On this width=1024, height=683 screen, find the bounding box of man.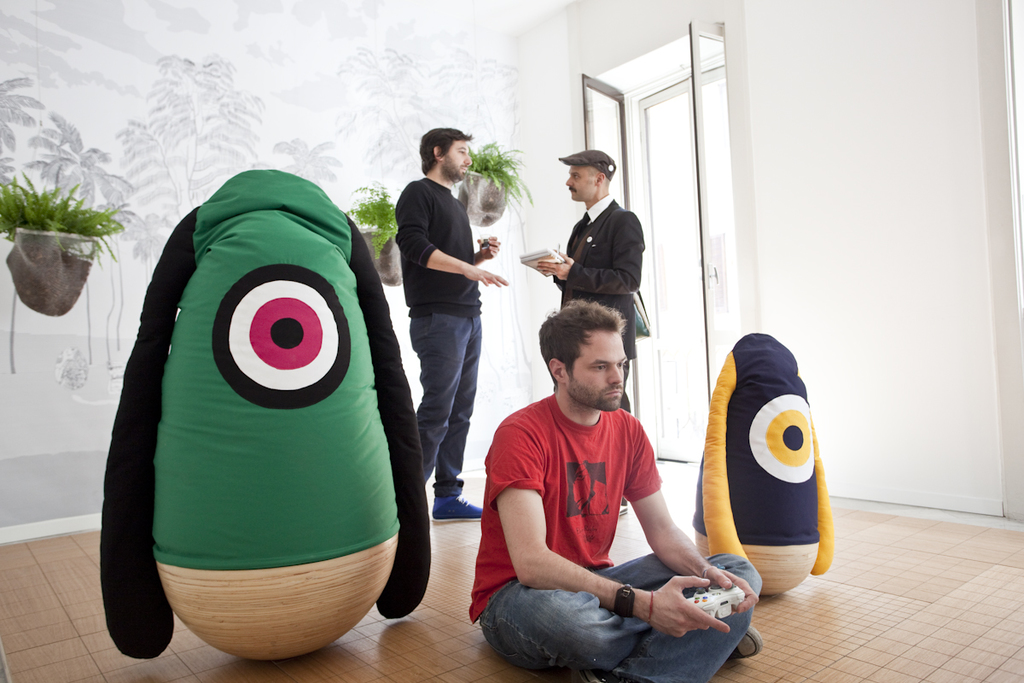
Bounding box: pyautogui.locateOnScreen(532, 149, 646, 517).
